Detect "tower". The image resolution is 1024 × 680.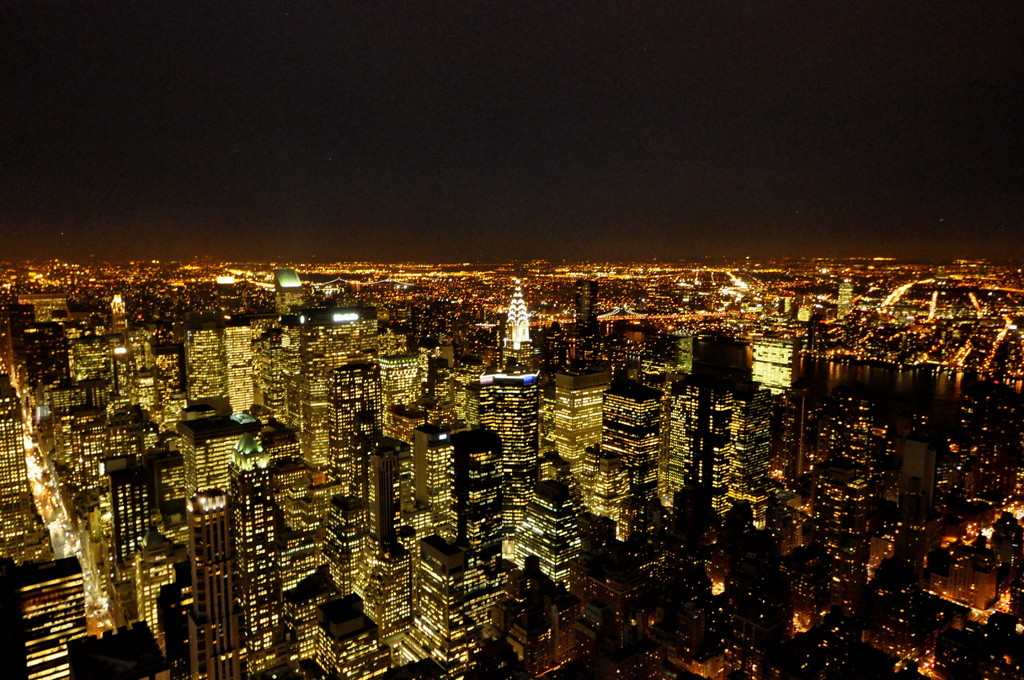
l=191, t=320, r=228, b=400.
